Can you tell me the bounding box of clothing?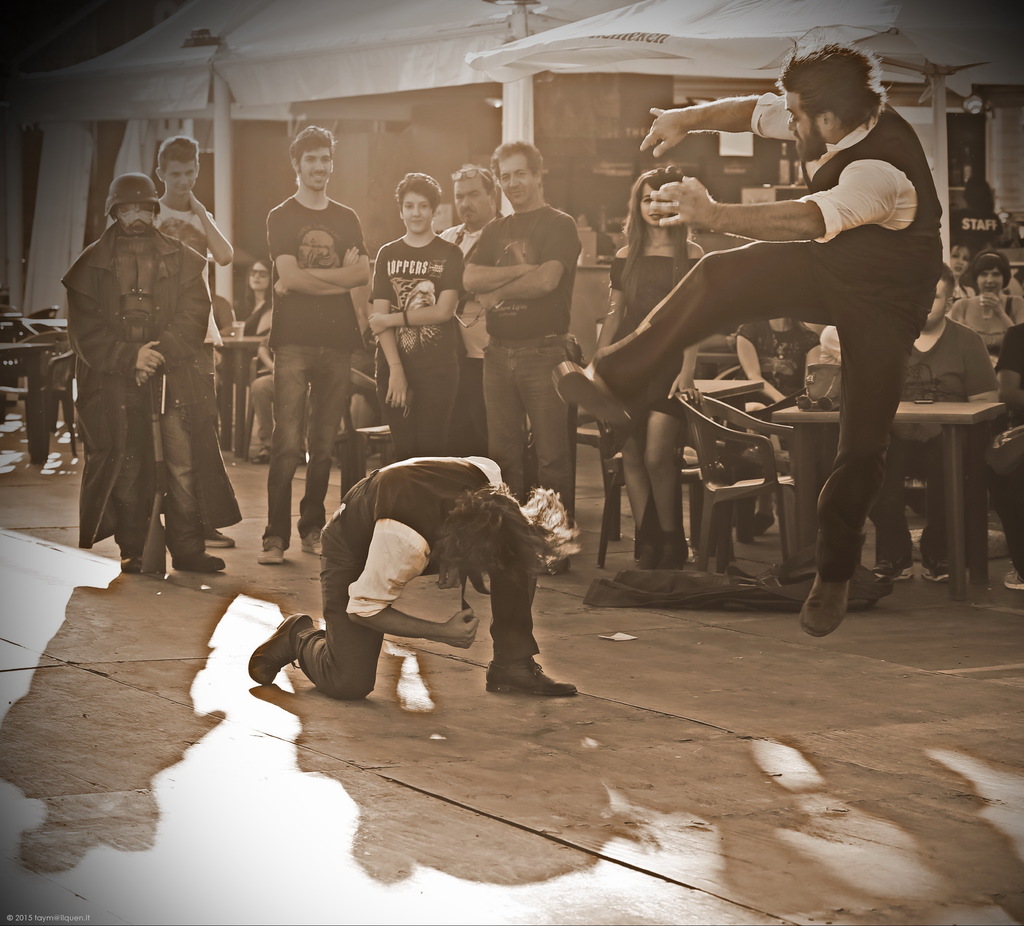
732, 318, 819, 444.
